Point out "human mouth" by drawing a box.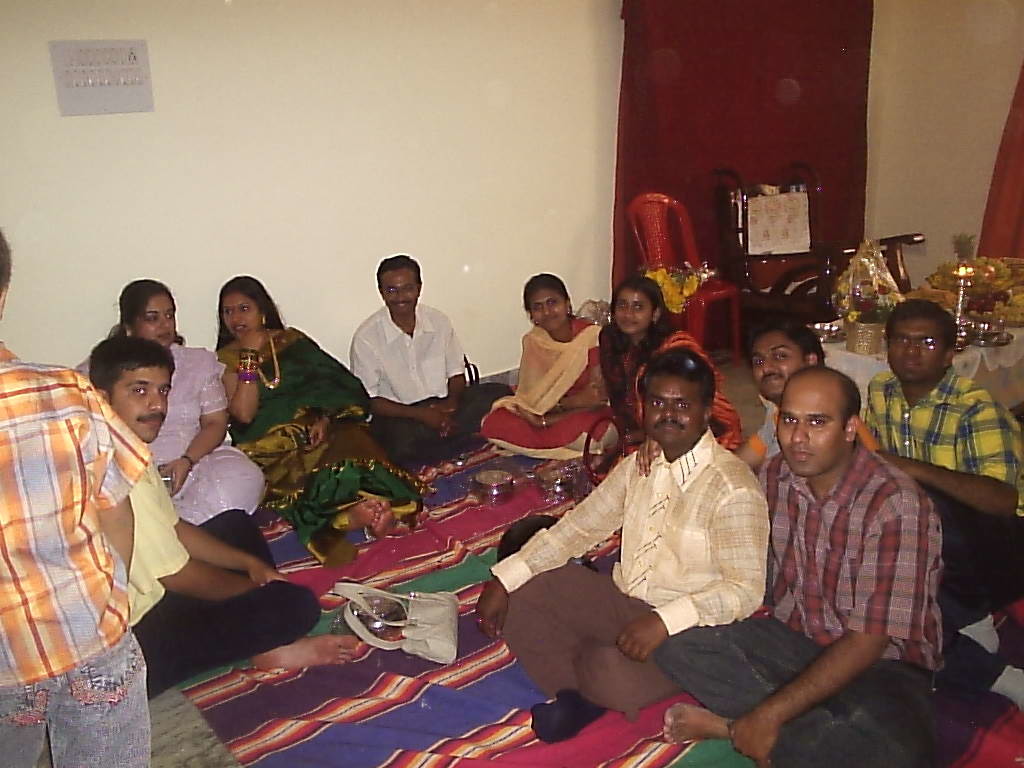
crop(789, 451, 806, 458).
